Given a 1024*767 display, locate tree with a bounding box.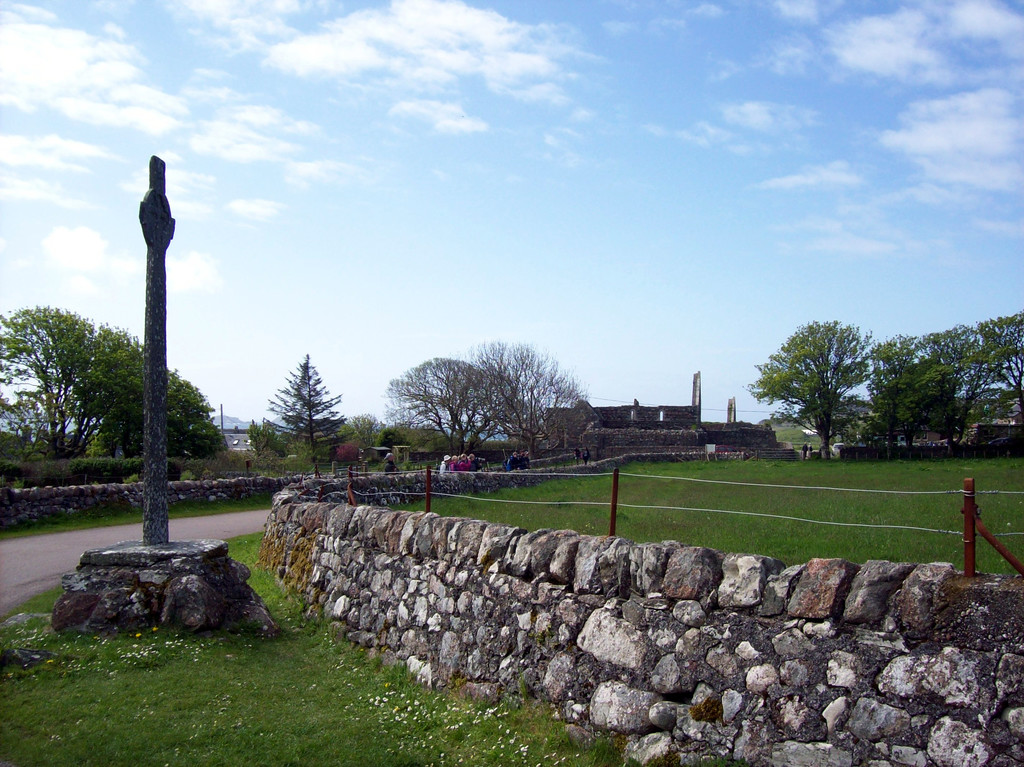
Located: [left=747, top=318, right=875, bottom=454].
